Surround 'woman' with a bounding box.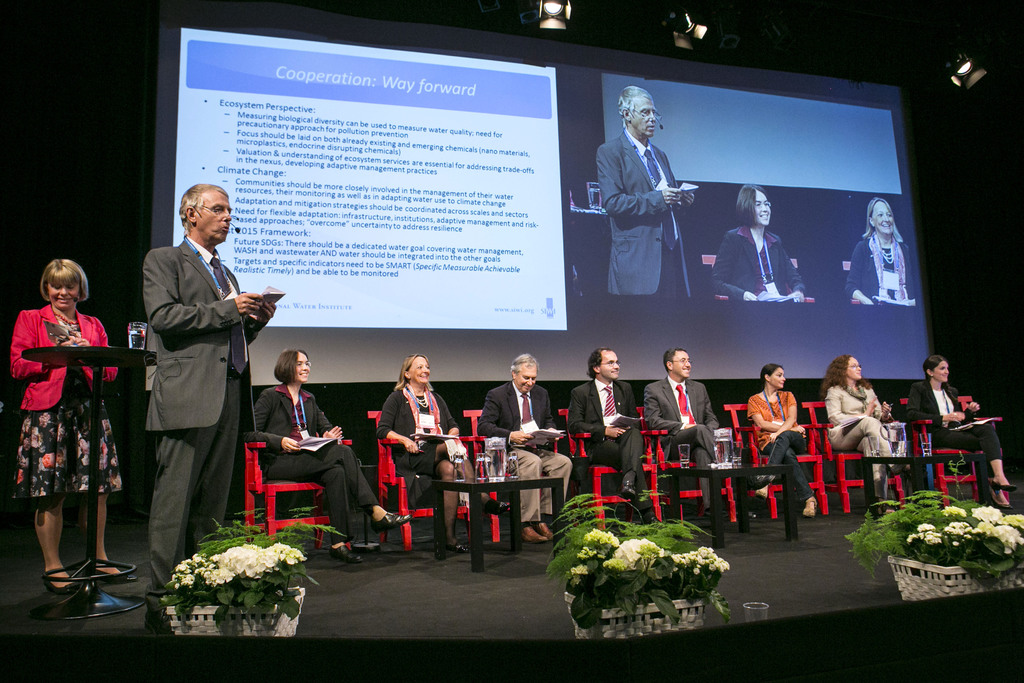
BBox(3, 258, 144, 600).
